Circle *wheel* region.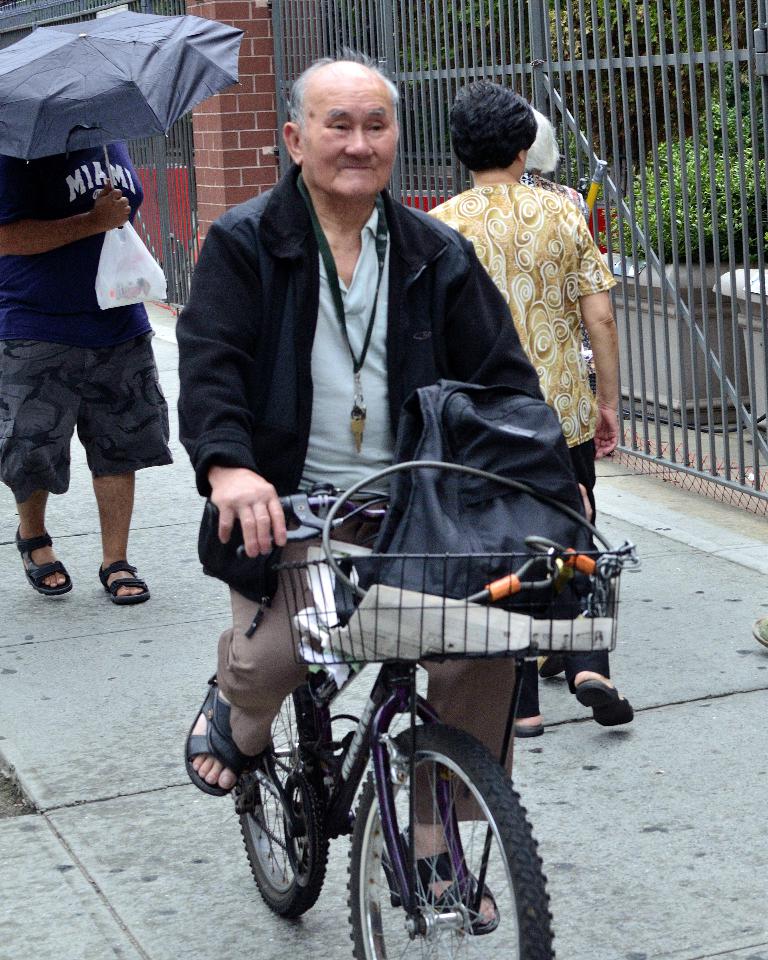
Region: [358,733,531,936].
